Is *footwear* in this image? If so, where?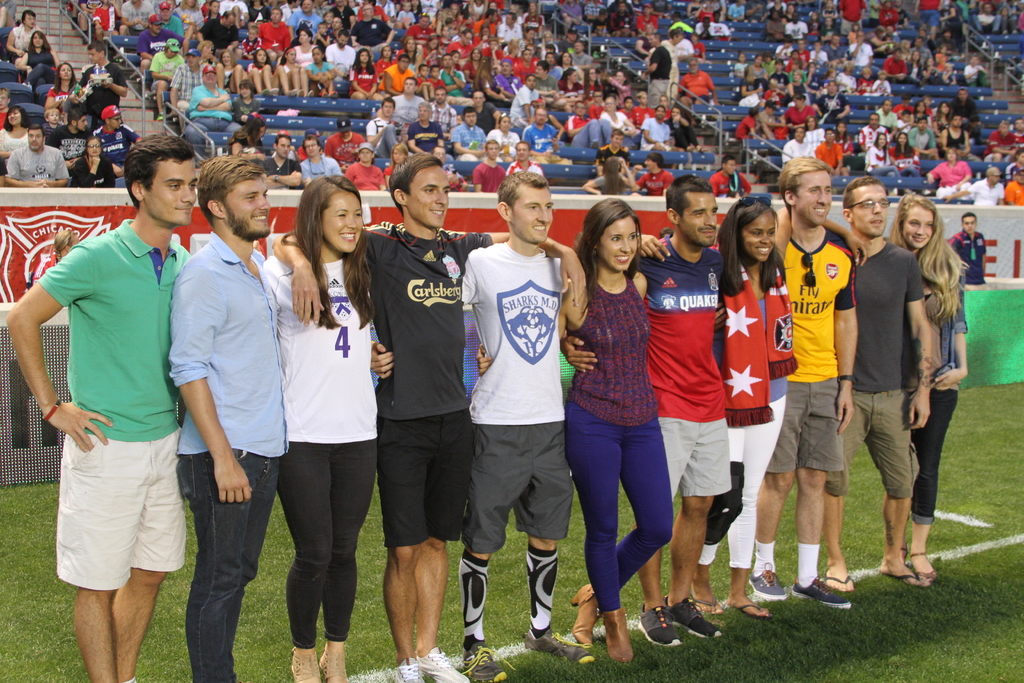
Yes, at bbox(633, 602, 684, 650).
